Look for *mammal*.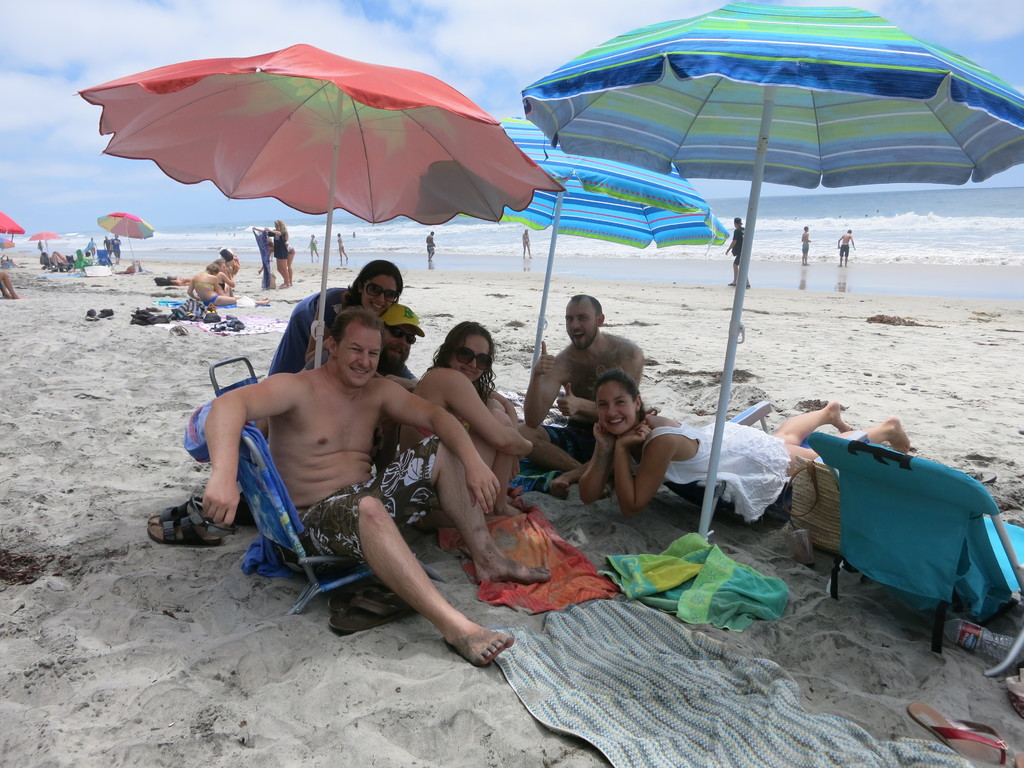
Found: Rect(211, 246, 237, 291).
